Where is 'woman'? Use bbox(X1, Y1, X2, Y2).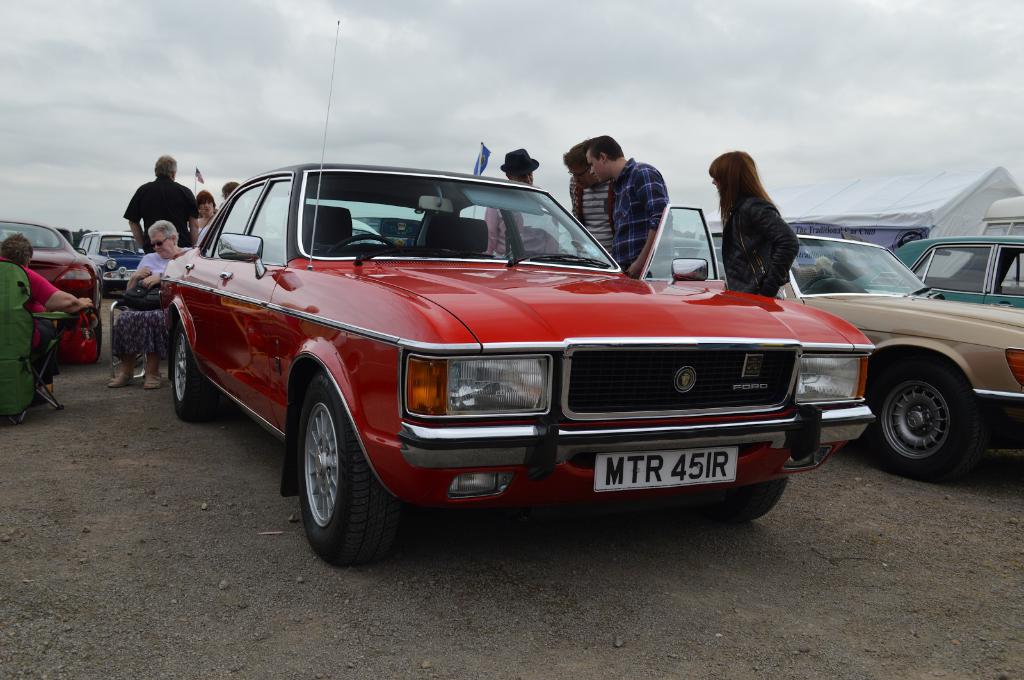
bbox(193, 193, 221, 251).
